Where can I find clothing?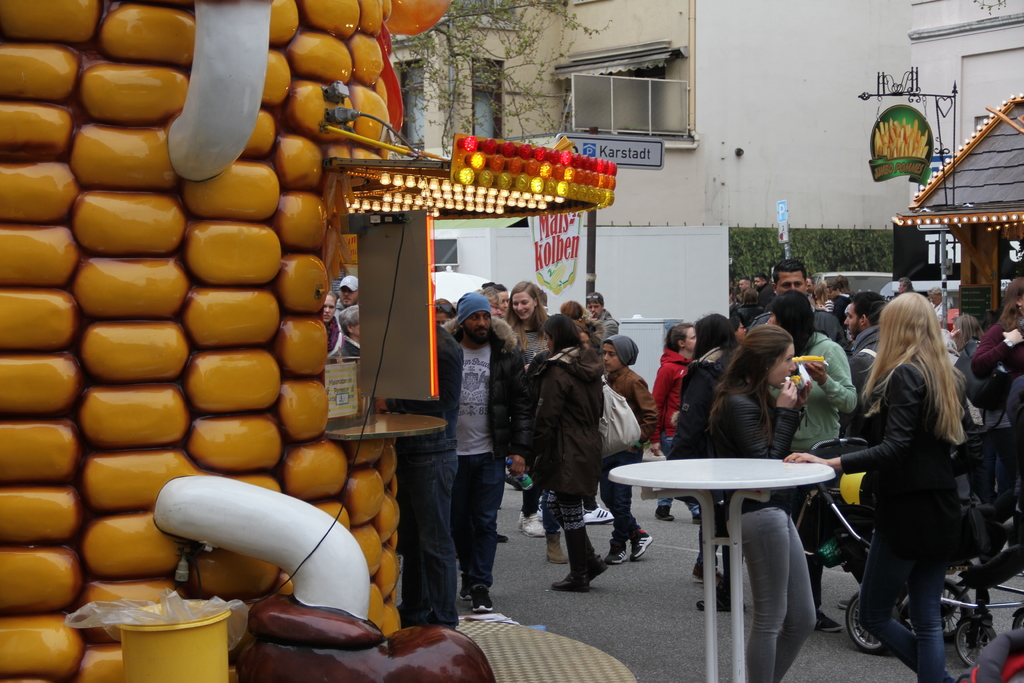
You can find it at crop(607, 361, 654, 528).
